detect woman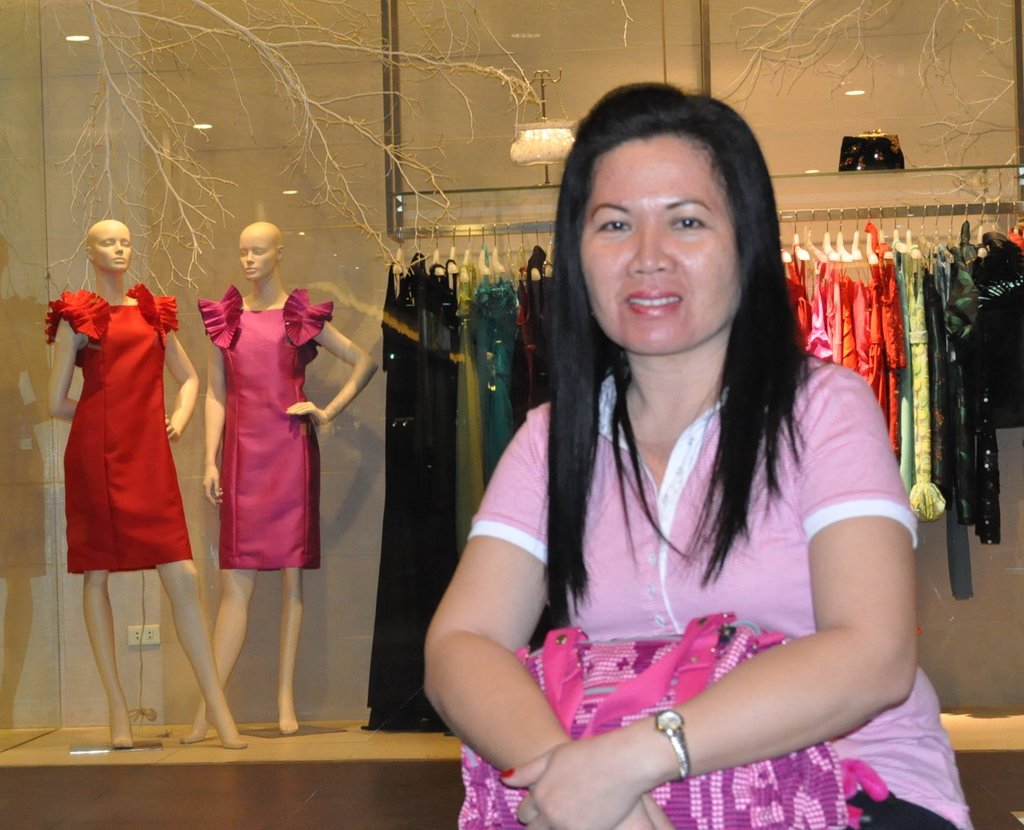
l=42, t=218, r=252, b=749
